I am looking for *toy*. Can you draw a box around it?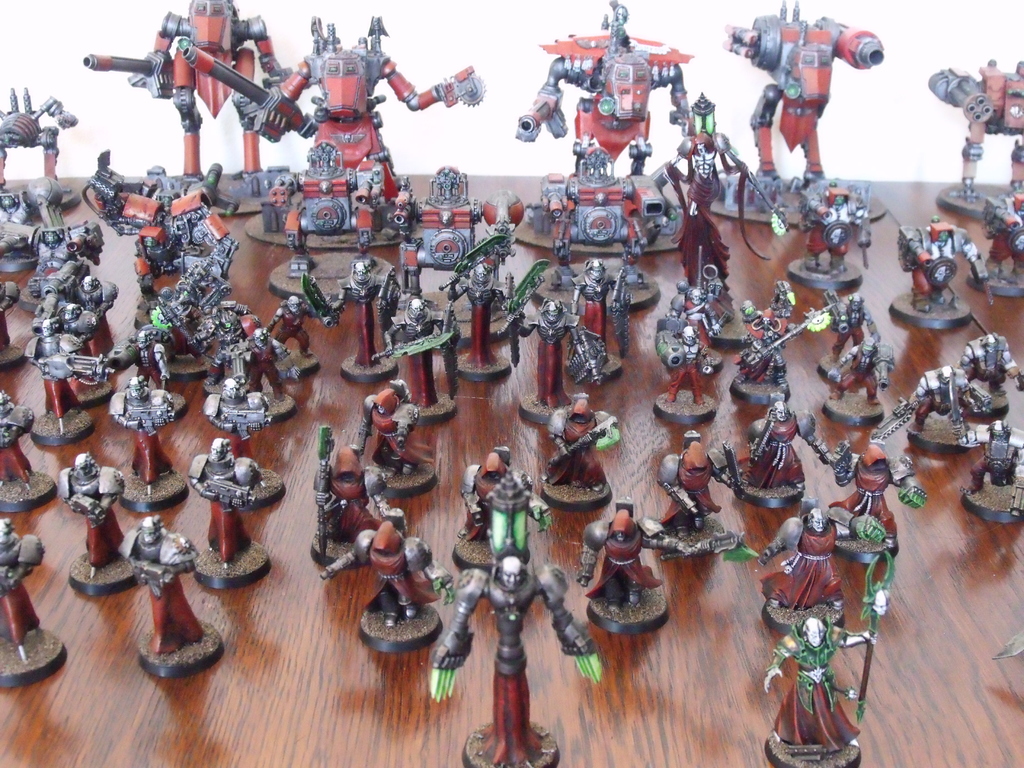
Sure, the bounding box is 303 259 398 369.
